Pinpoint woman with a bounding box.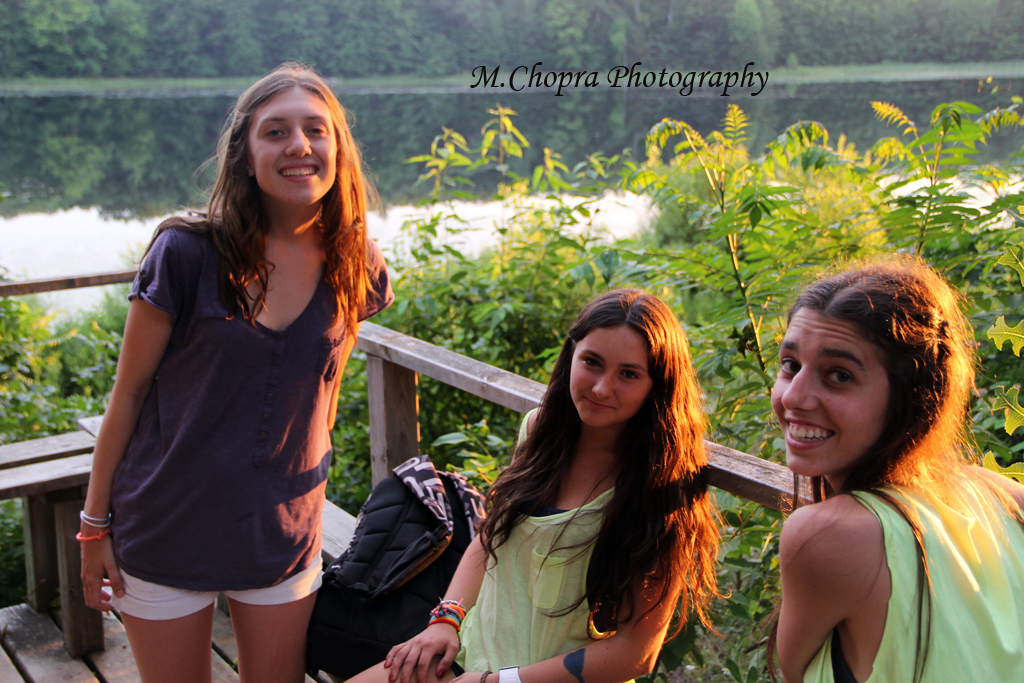
region(764, 255, 1023, 682).
